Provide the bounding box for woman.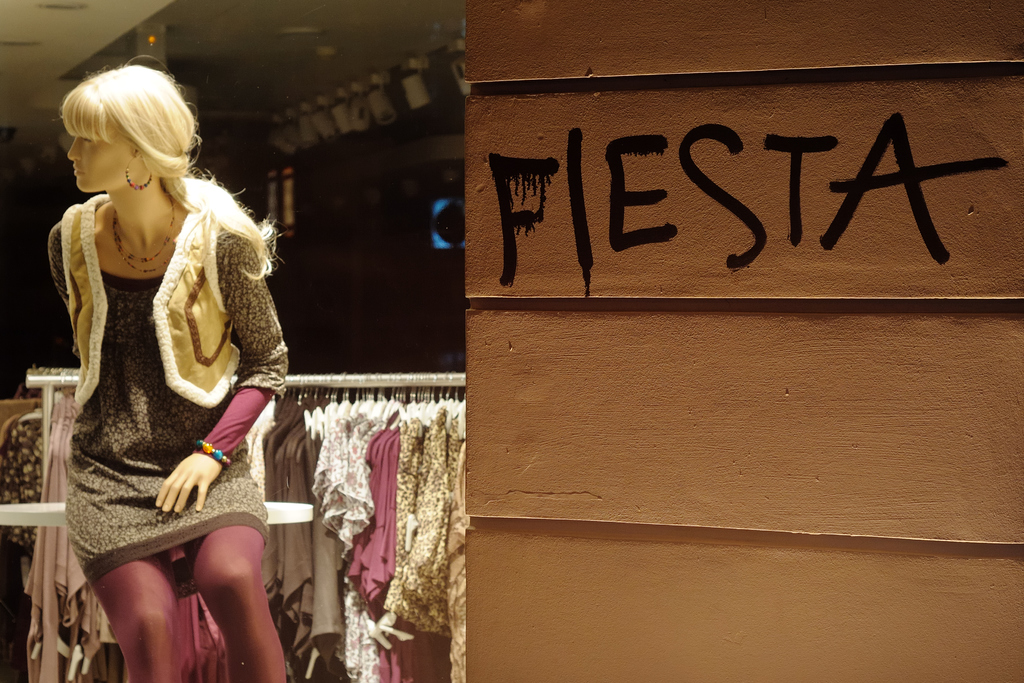
<bbox>26, 60, 290, 641</bbox>.
